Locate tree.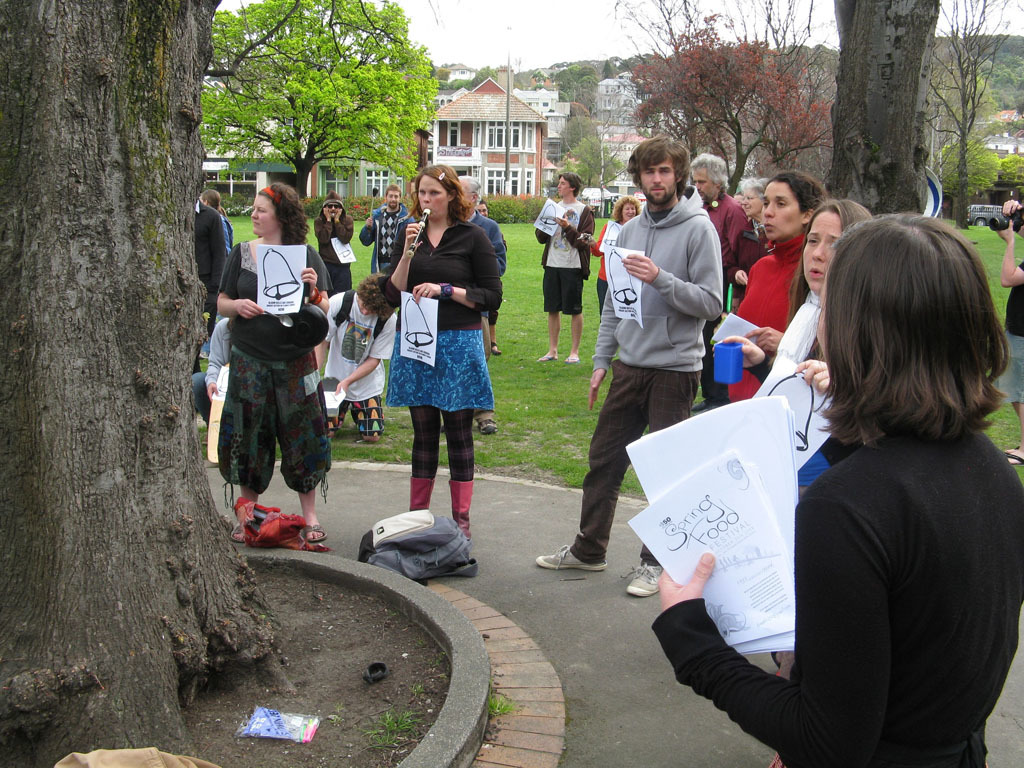
Bounding box: (left=549, top=110, right=595, bottom=156).
